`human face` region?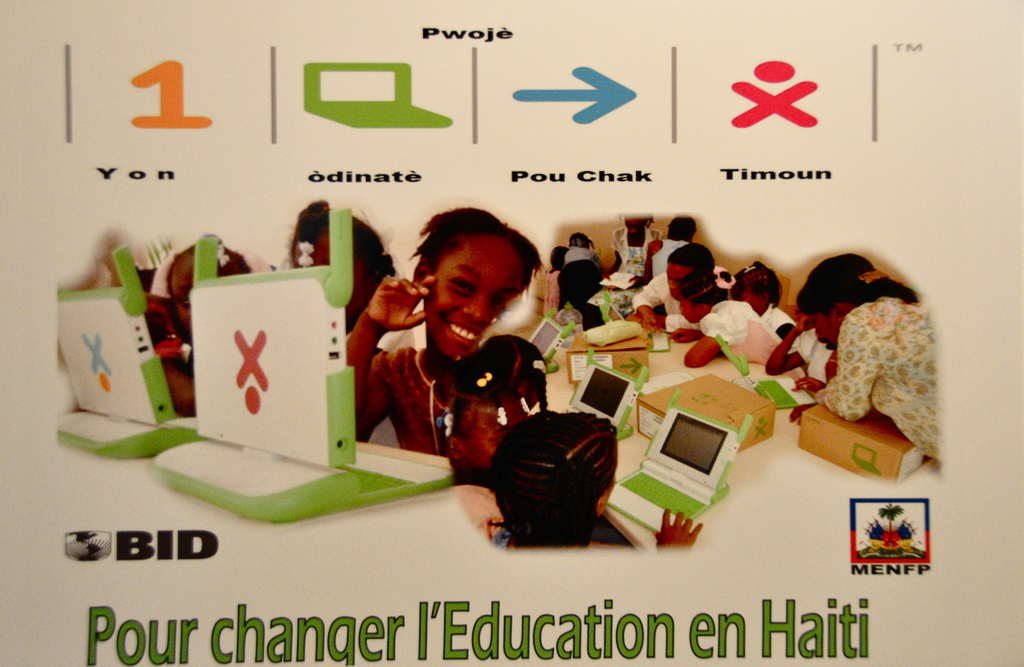
(804,309,839,349)
